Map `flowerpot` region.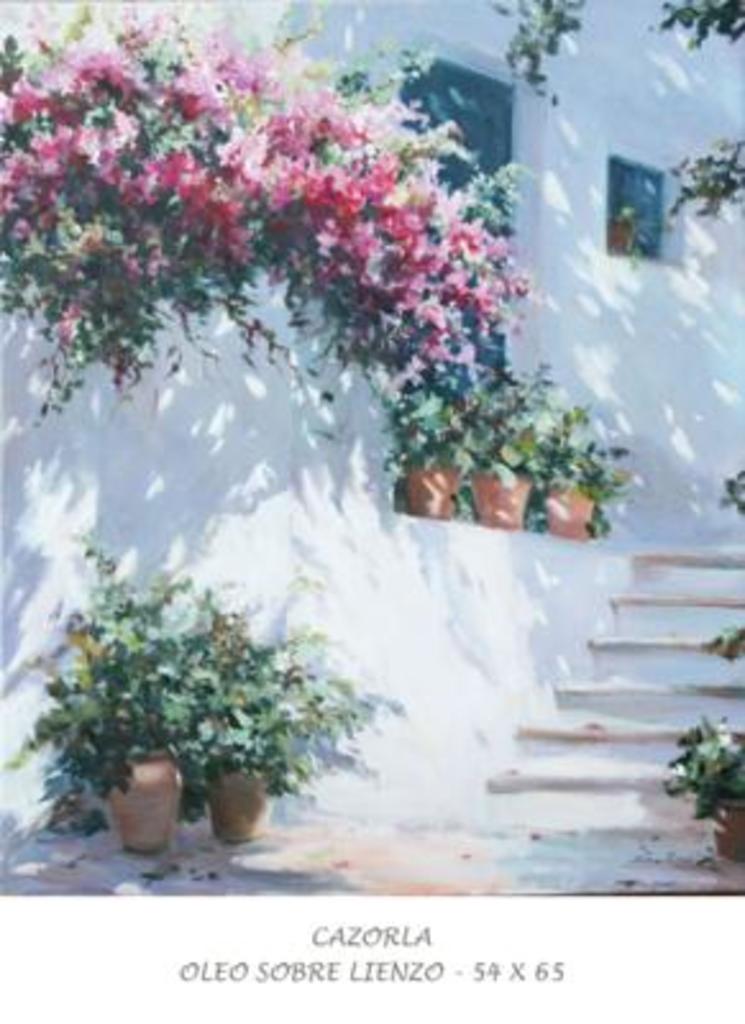
Mapped to 533 481 602 538.
